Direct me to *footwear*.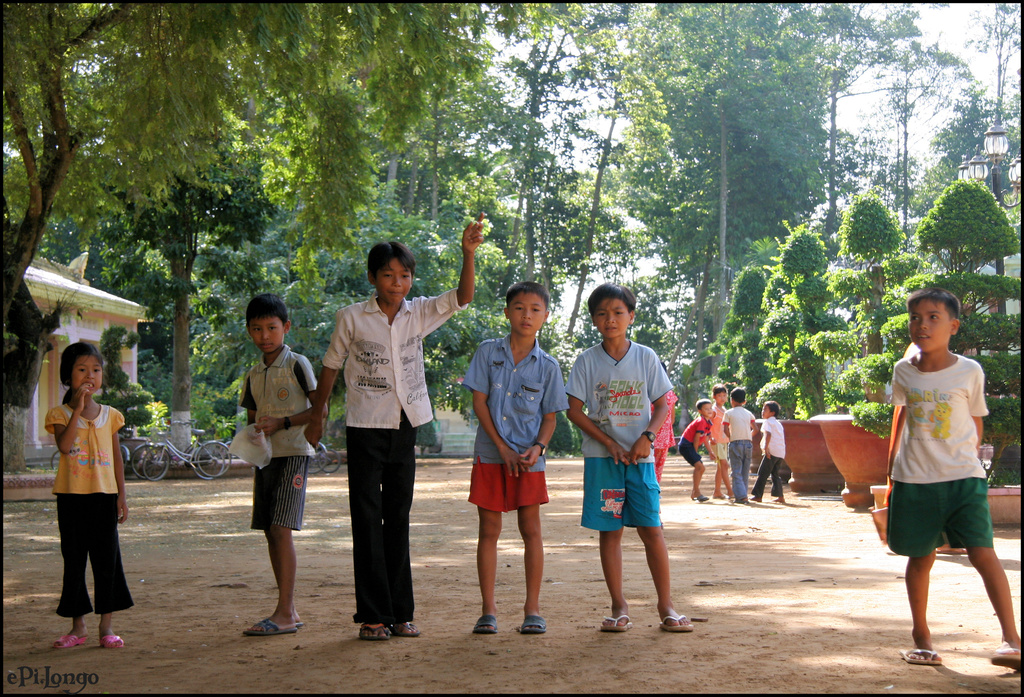
Direction: box=[393, 618, 417, 636].
